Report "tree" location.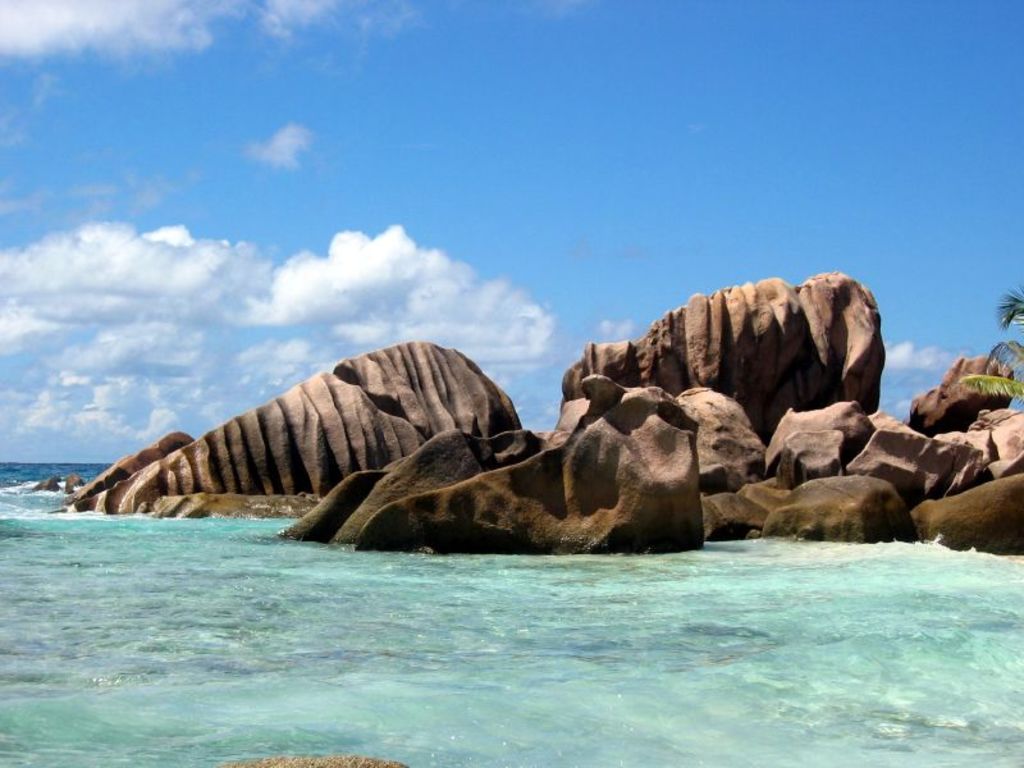
Report: bbox=[955, 287, 1023, 401].
